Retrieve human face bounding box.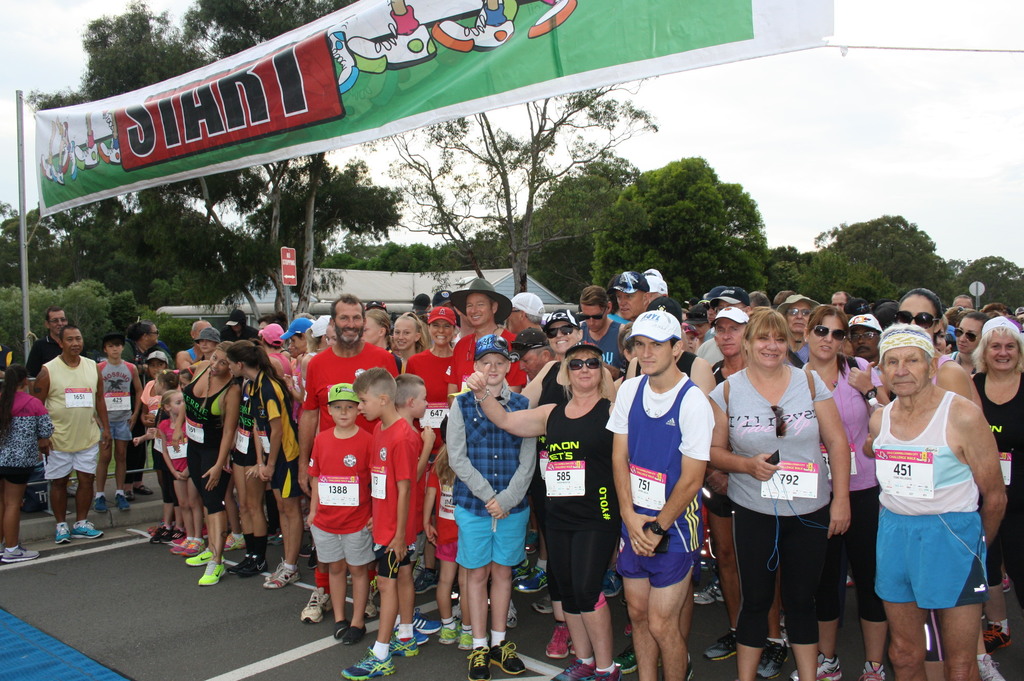
Bounding box: bbox=(635, 337, 675, 377).
